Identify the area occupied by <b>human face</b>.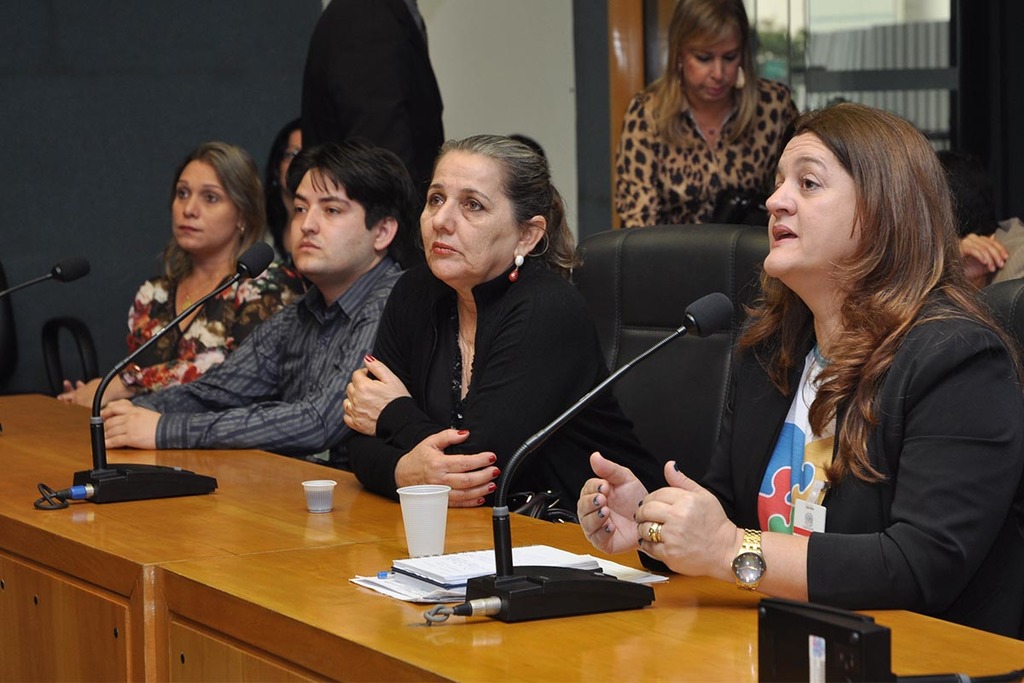
Area: <box>680,41,745,99</box>.
